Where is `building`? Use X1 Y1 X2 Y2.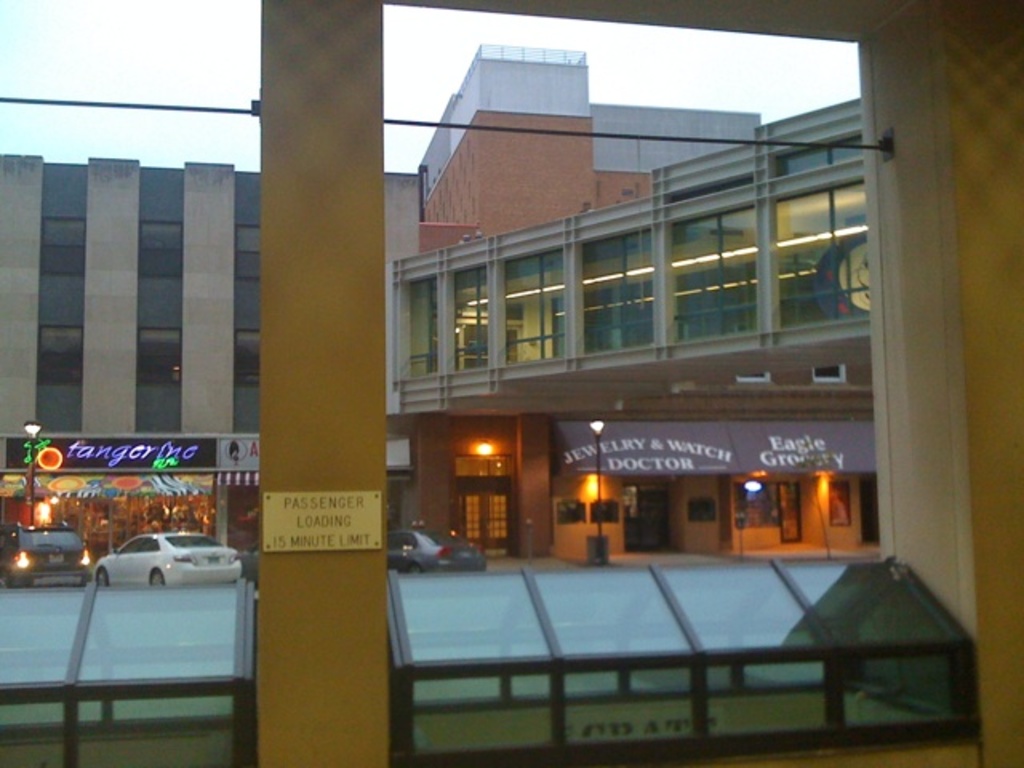
0 152 262 590.
